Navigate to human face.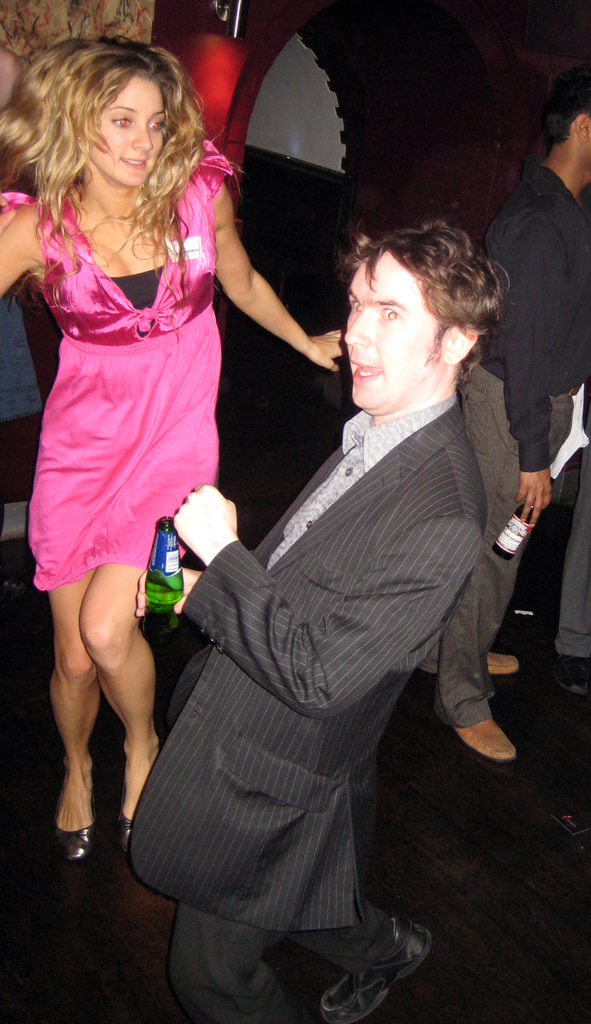
Navigation target: [x1=86, y1=78, x2=162, y2=185].
